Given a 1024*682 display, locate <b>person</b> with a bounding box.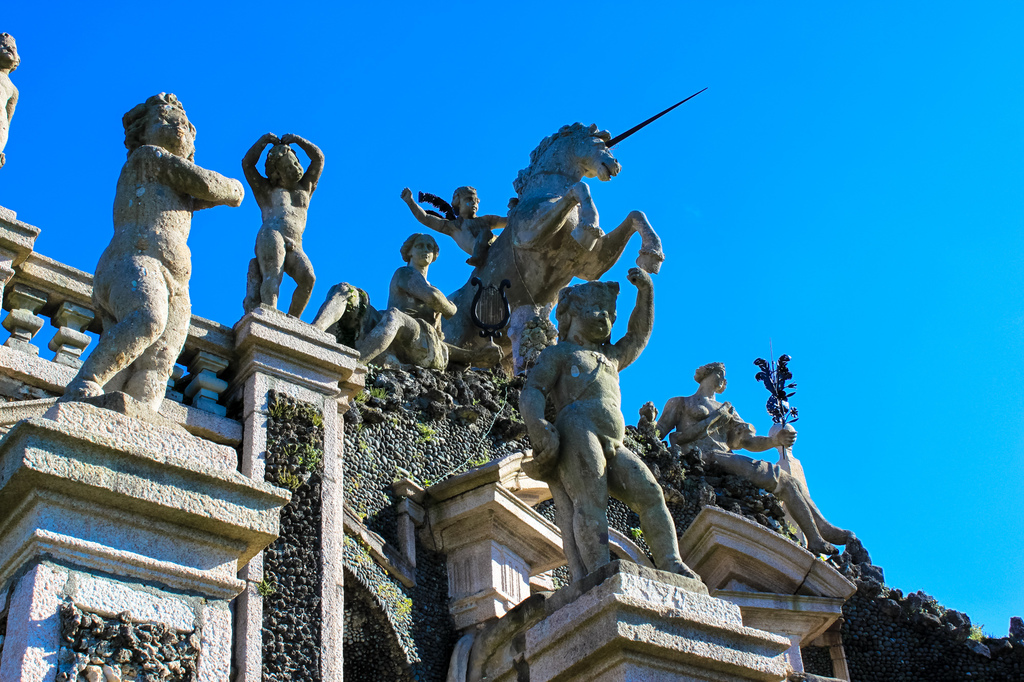
Located: (left=639, top=358, right=855, bottom=564).
